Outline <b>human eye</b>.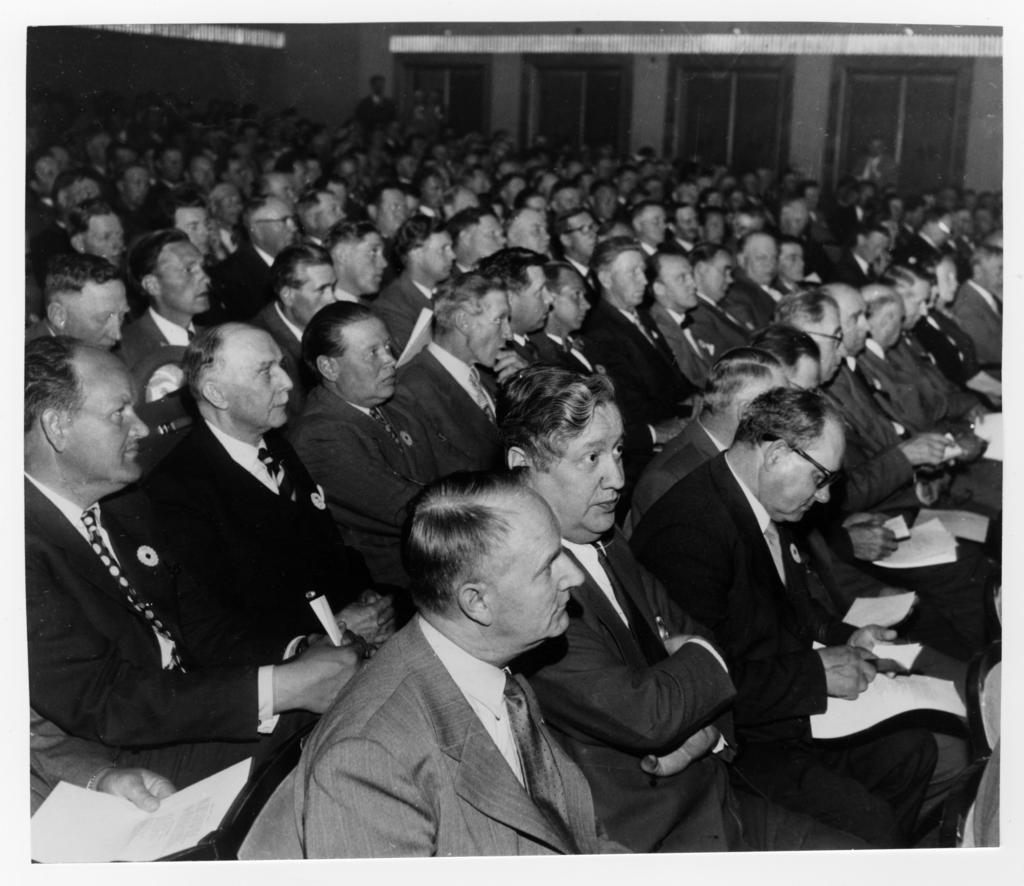
Outline: (x1=182, y1=264, x2=194, y2=275).
